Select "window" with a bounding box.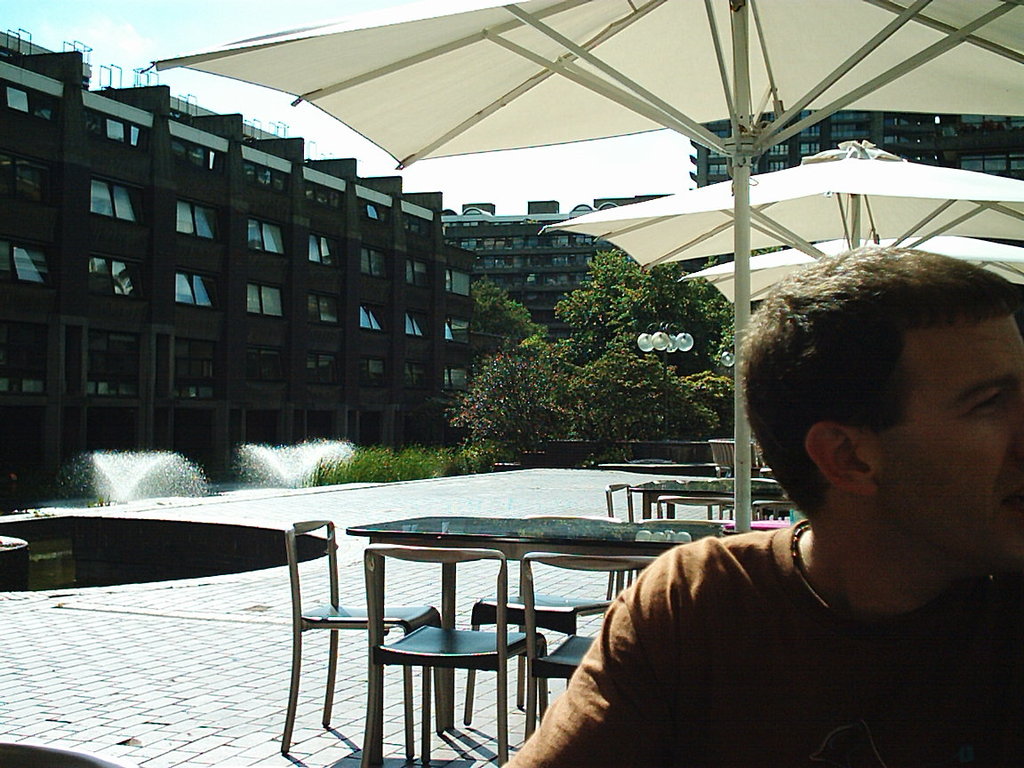
crop(305, 295, 340, 328).
